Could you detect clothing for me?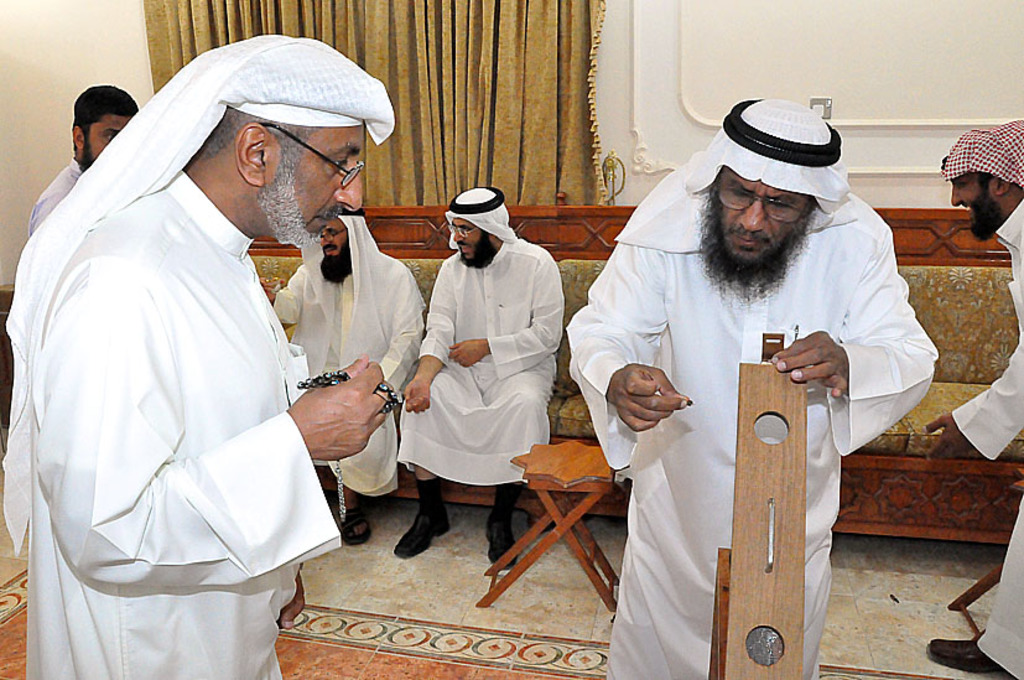
Detection result: BBox(267, 208, 423, 495).
